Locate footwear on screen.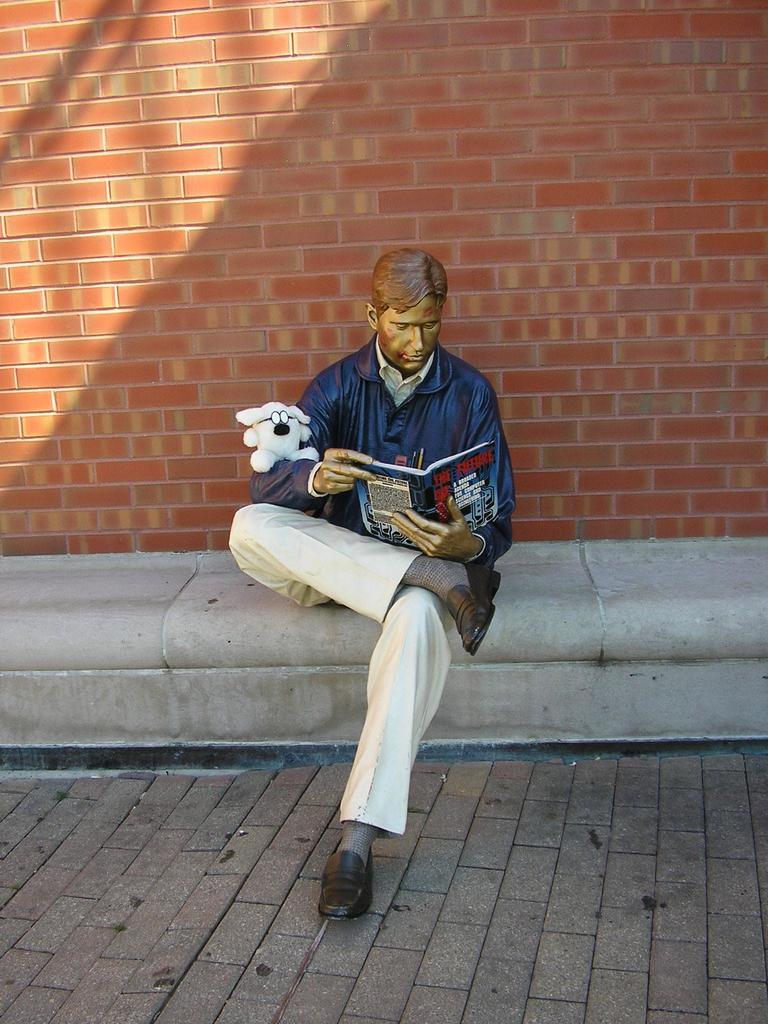
On screen at select_region(320, 835, 385, 932).
